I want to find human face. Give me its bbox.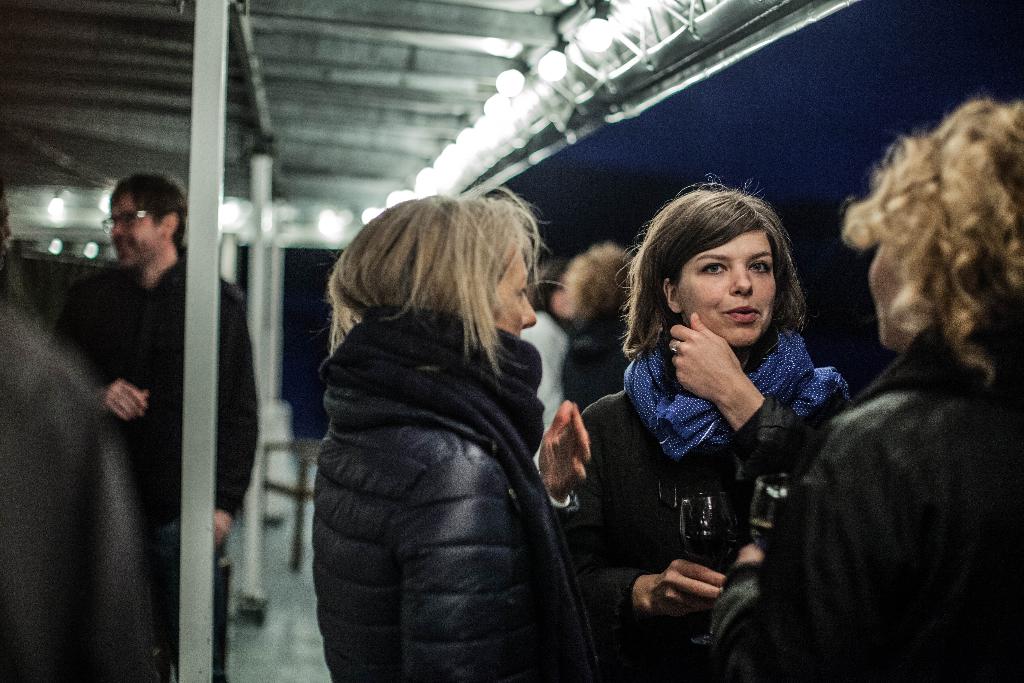
495:245:538:341.
